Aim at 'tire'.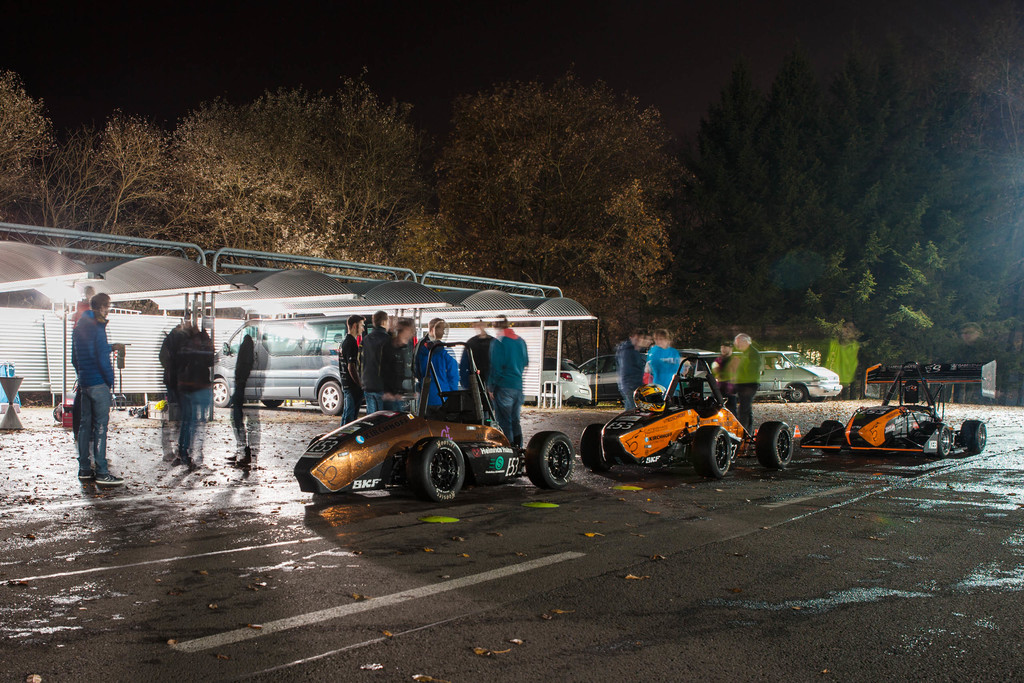
Aimed at rect(933, 424, 952, 456).
